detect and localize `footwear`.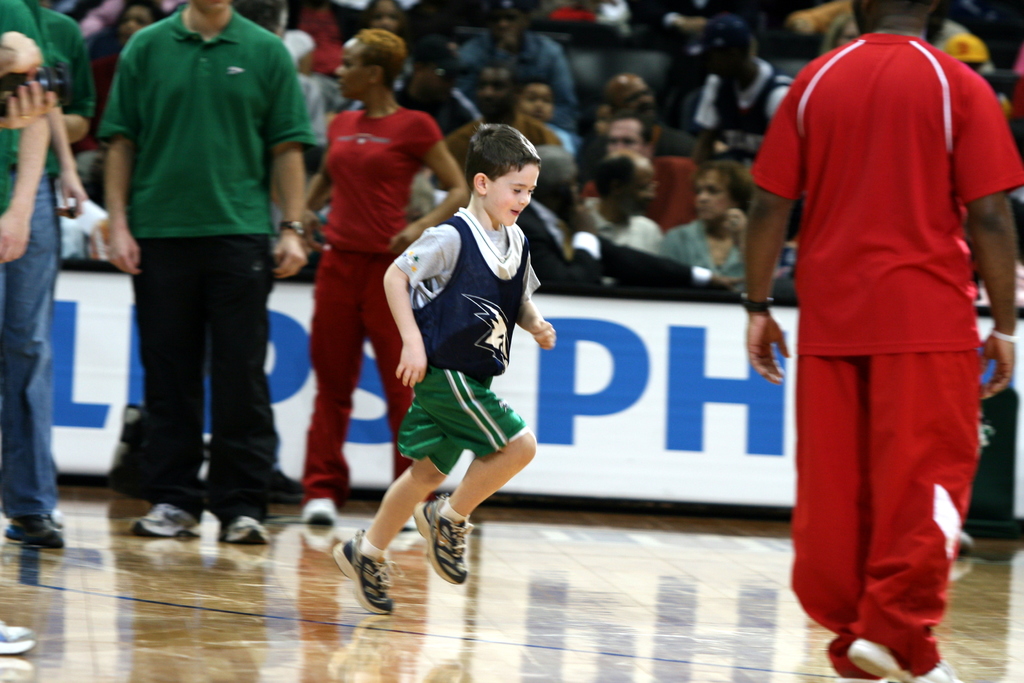
Localized at Rect(5, 516, 68, 545).
